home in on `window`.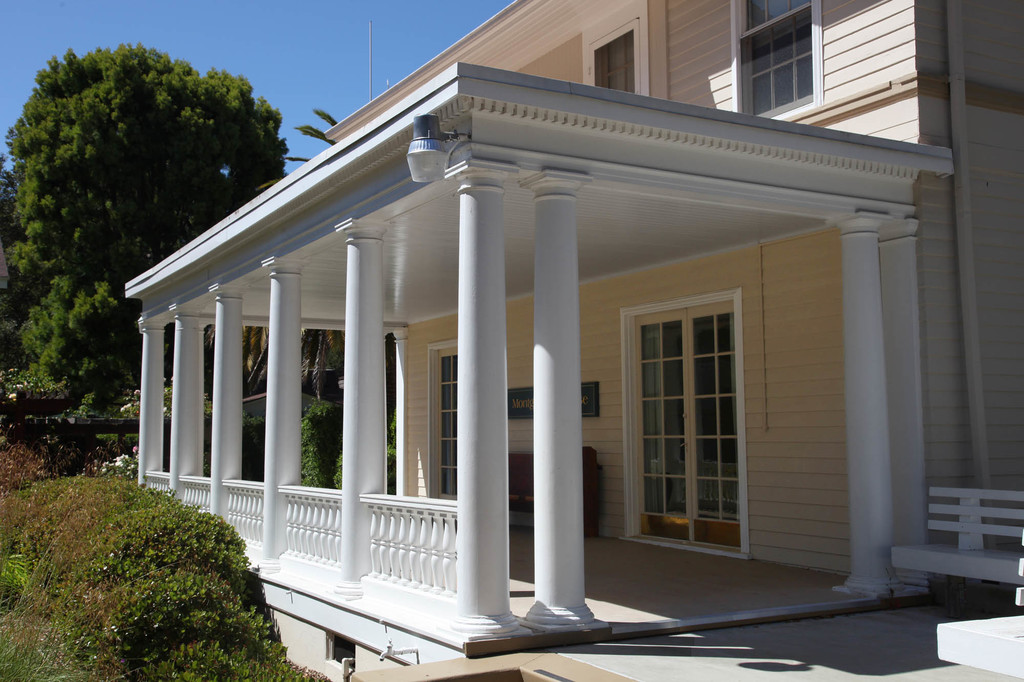
Homed in at {"left": 748, "top": 0, "right": 817, "bottom": 121}.
